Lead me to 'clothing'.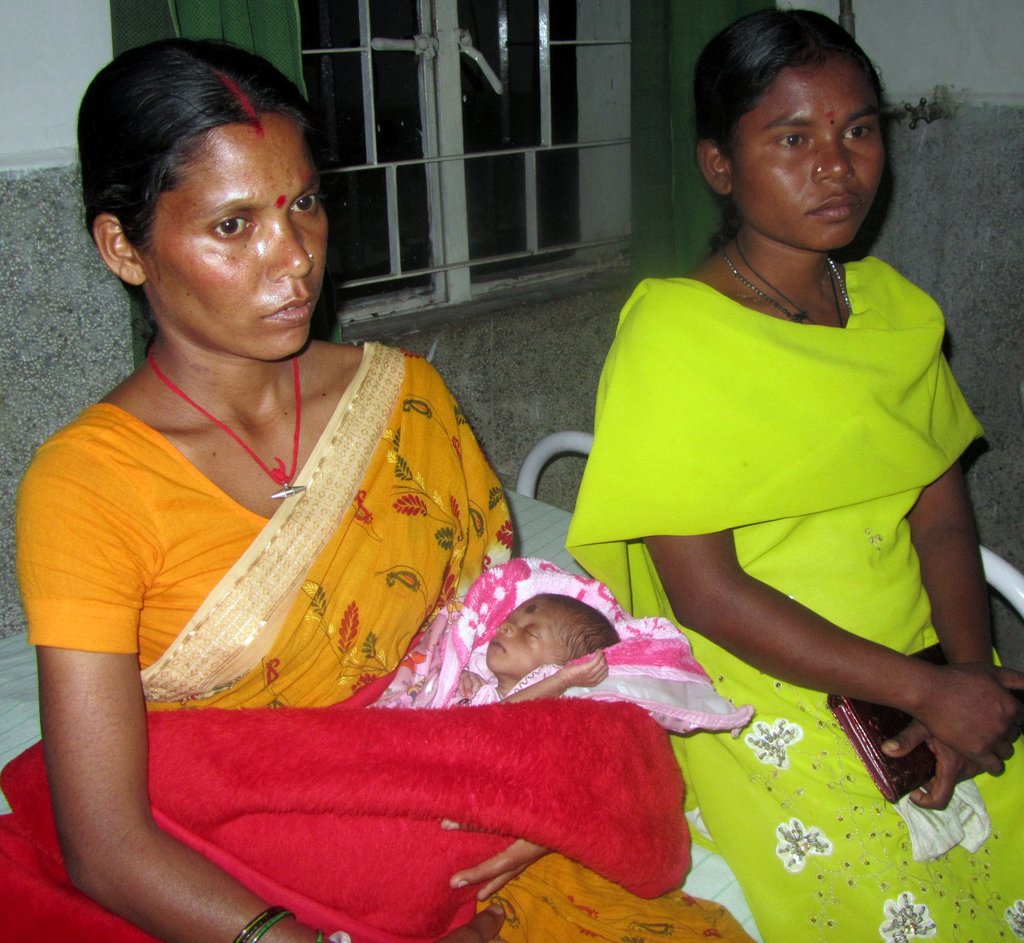
Lead to region(583, 250, 1021, 928).
